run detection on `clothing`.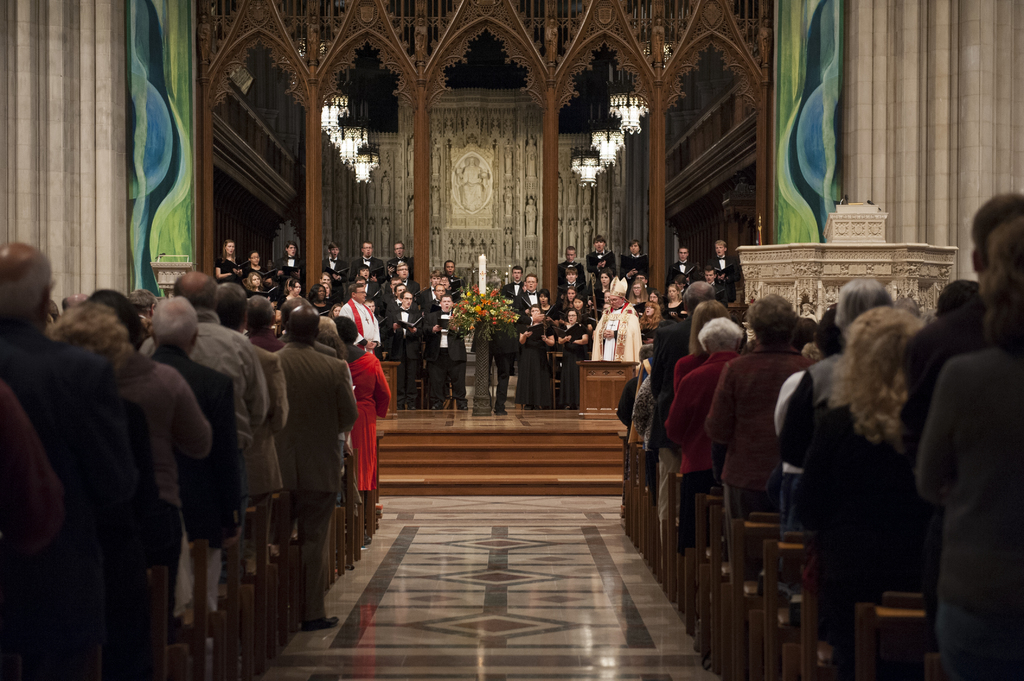
Result: <bbox>342, 347, 393, 511</bbox>.
